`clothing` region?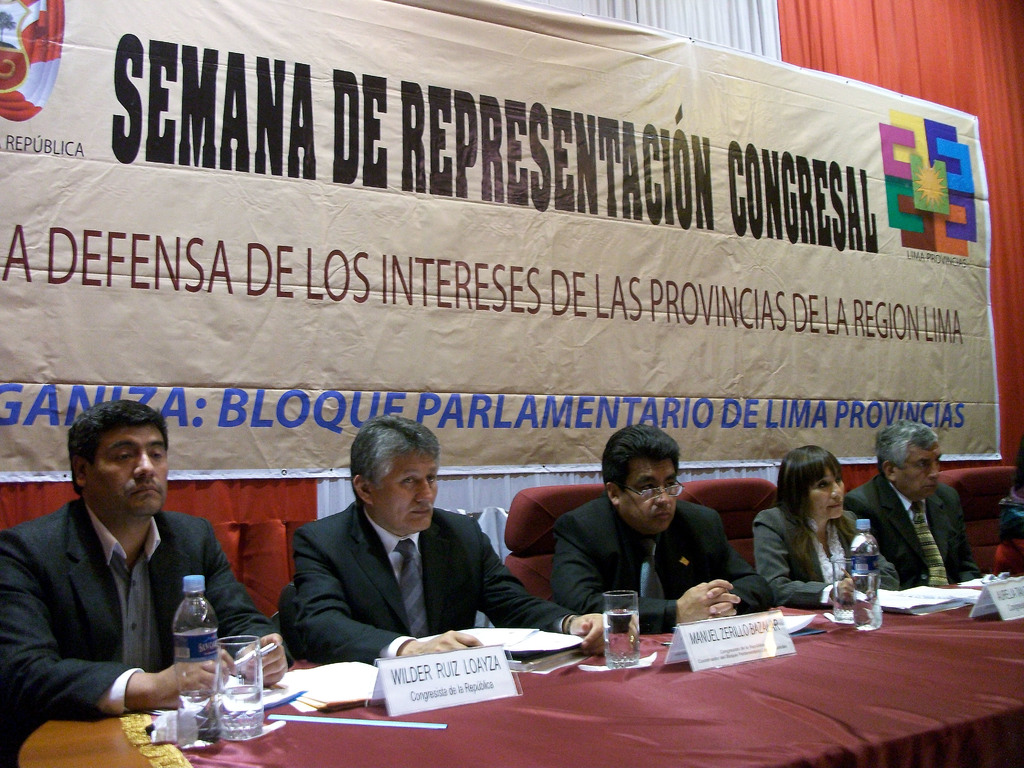
(left=282, top=512, right=572, bottom=669)
